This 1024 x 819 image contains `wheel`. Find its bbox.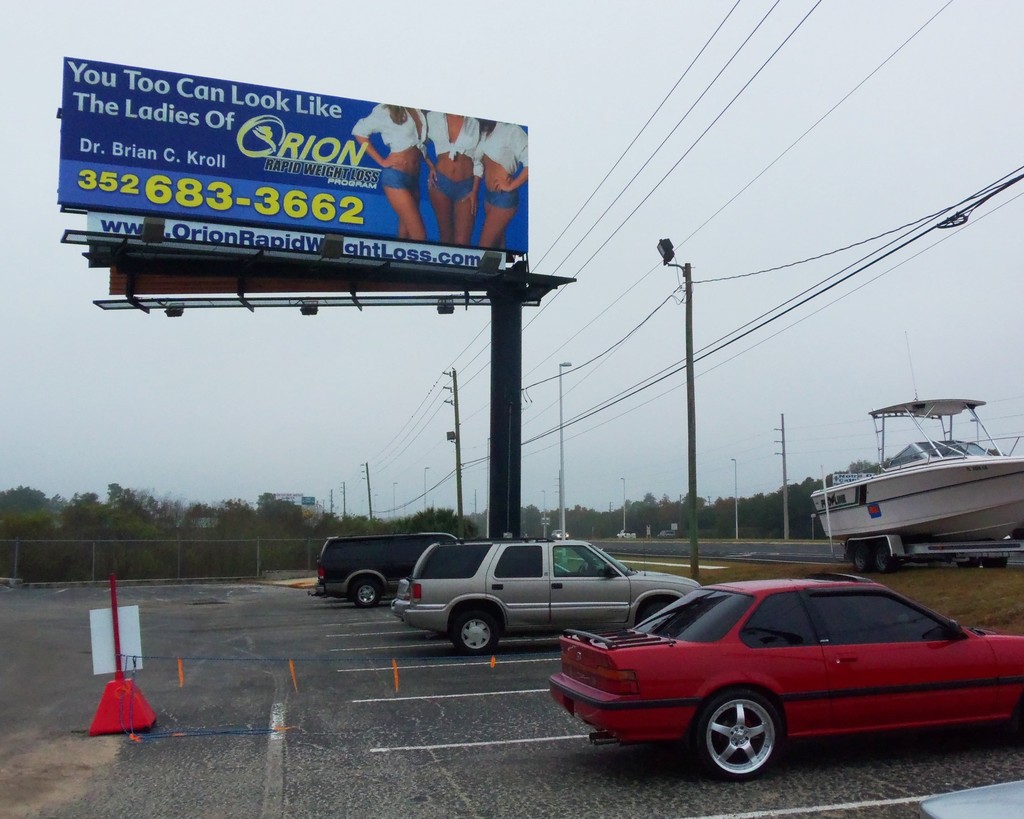
Rect(855, 545, 869, 574).
